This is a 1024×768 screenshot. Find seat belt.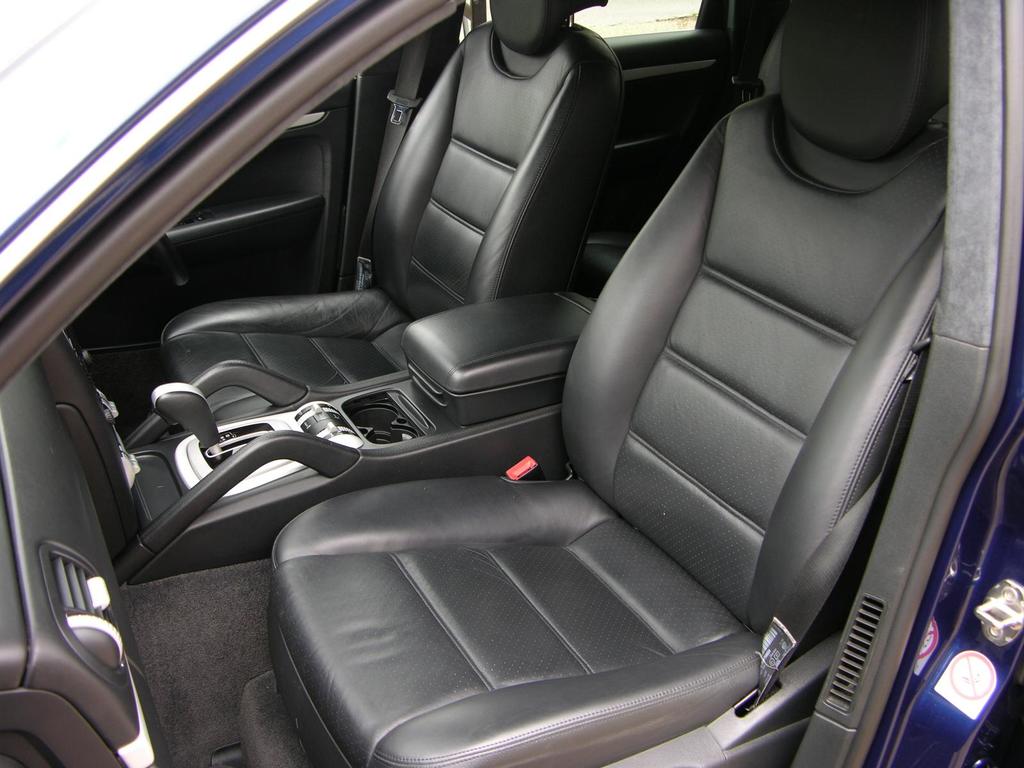
Bounding box: [354,29,435,291].
